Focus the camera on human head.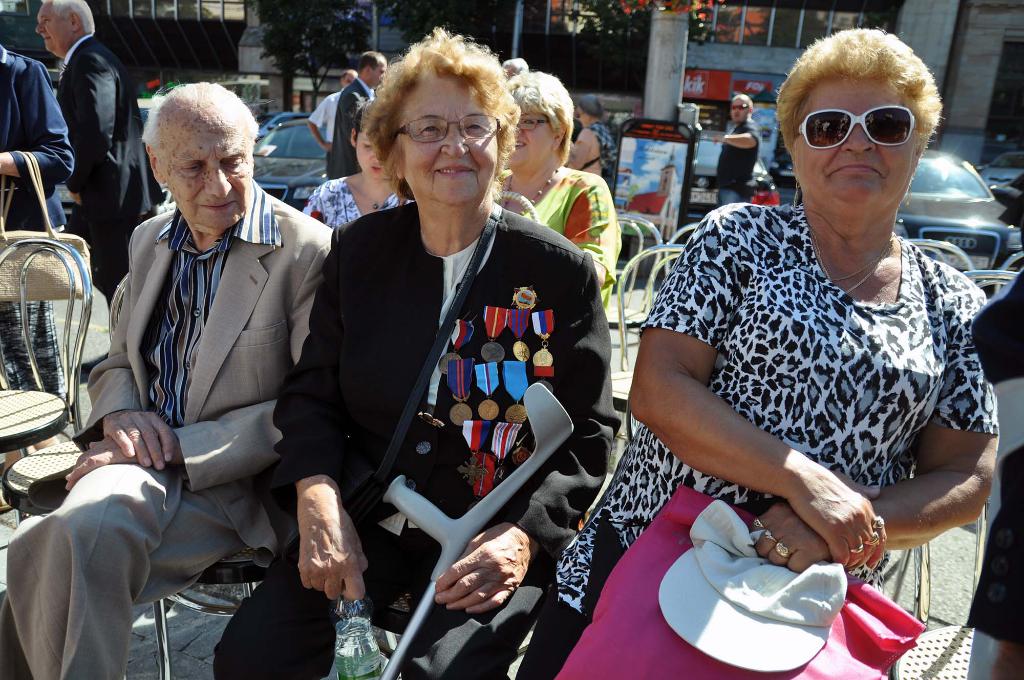
Focus region: detection(349, 104, 397, 184).
